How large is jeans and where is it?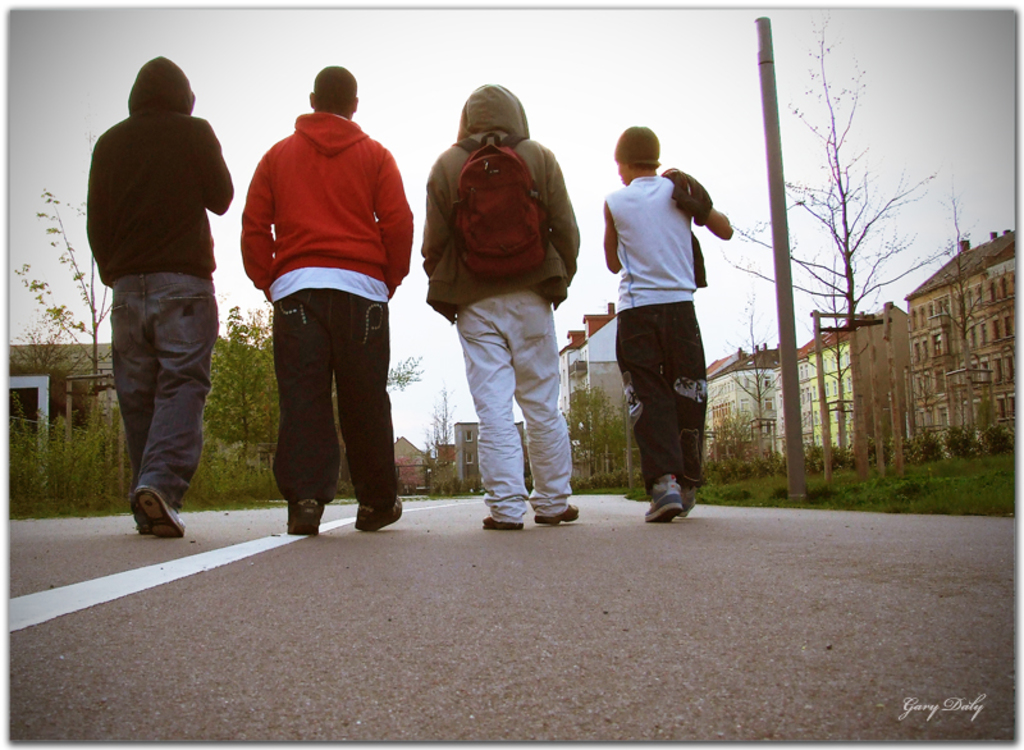
Bounding box: l=268, t=293, r=398, b=508.
